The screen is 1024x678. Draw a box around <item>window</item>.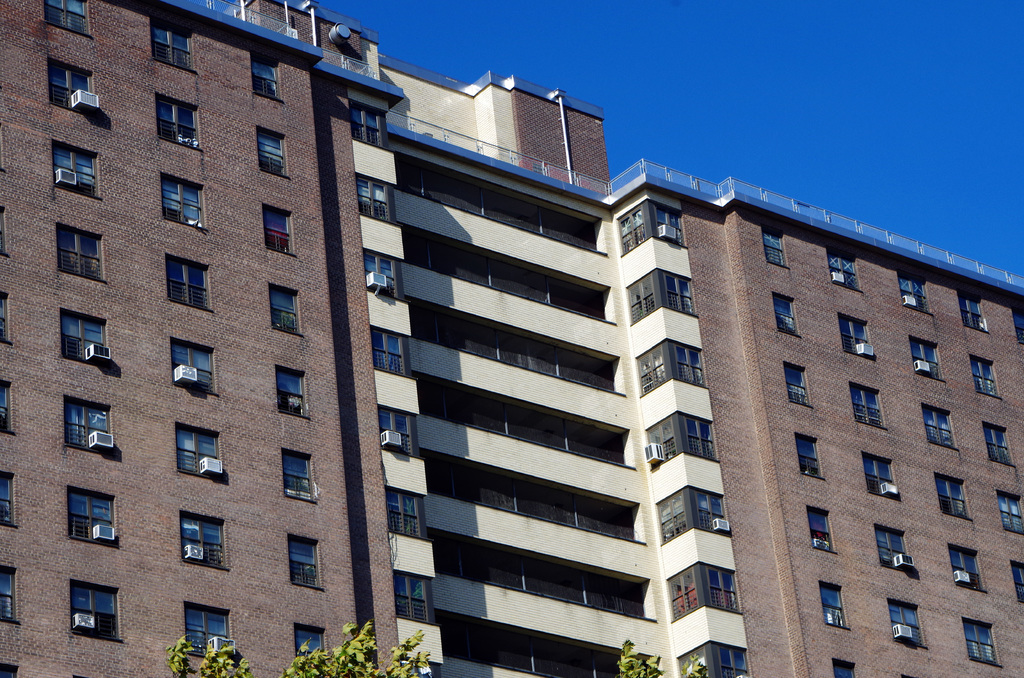
bbox(375, 328, 406, 367).
